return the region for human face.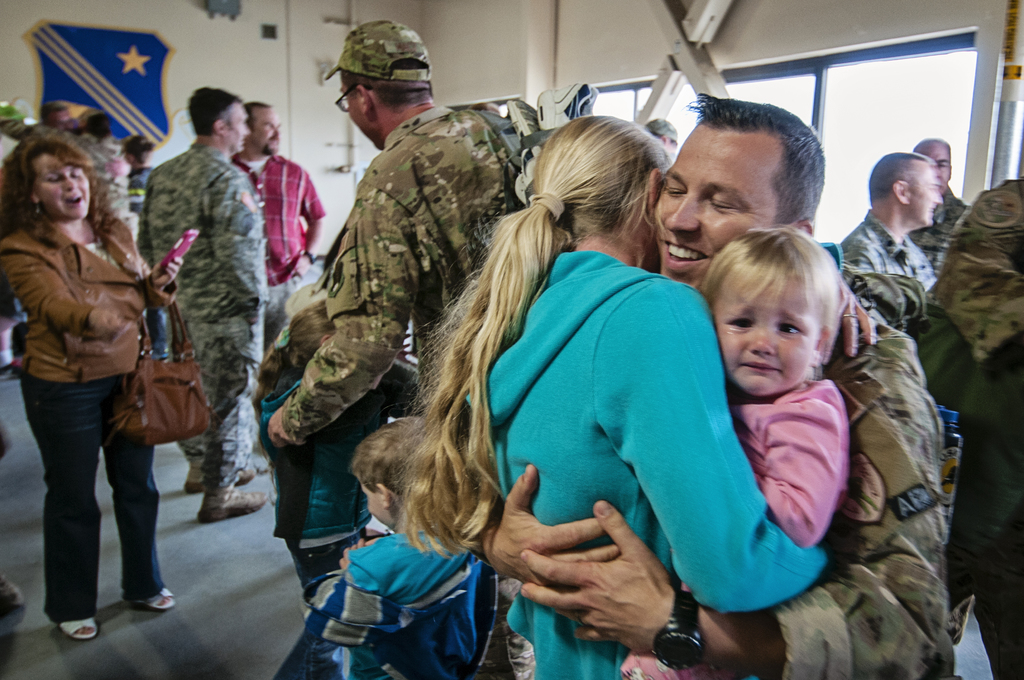
box=[251, 107, 280, 159].
